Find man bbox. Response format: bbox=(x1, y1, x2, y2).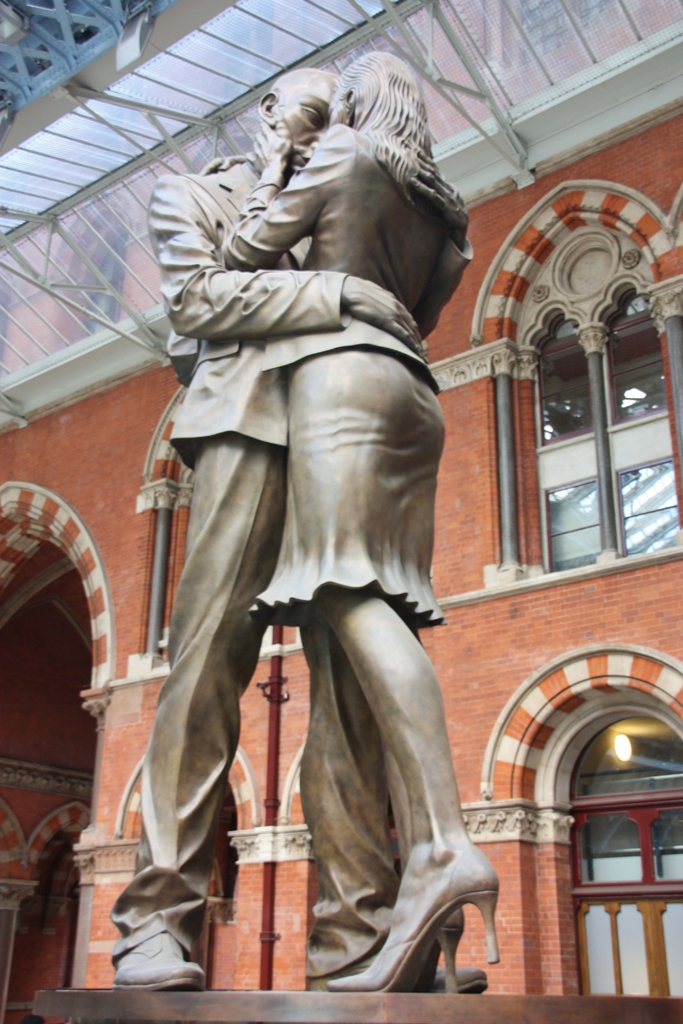
bbox=(107, 65, 494, 986).
